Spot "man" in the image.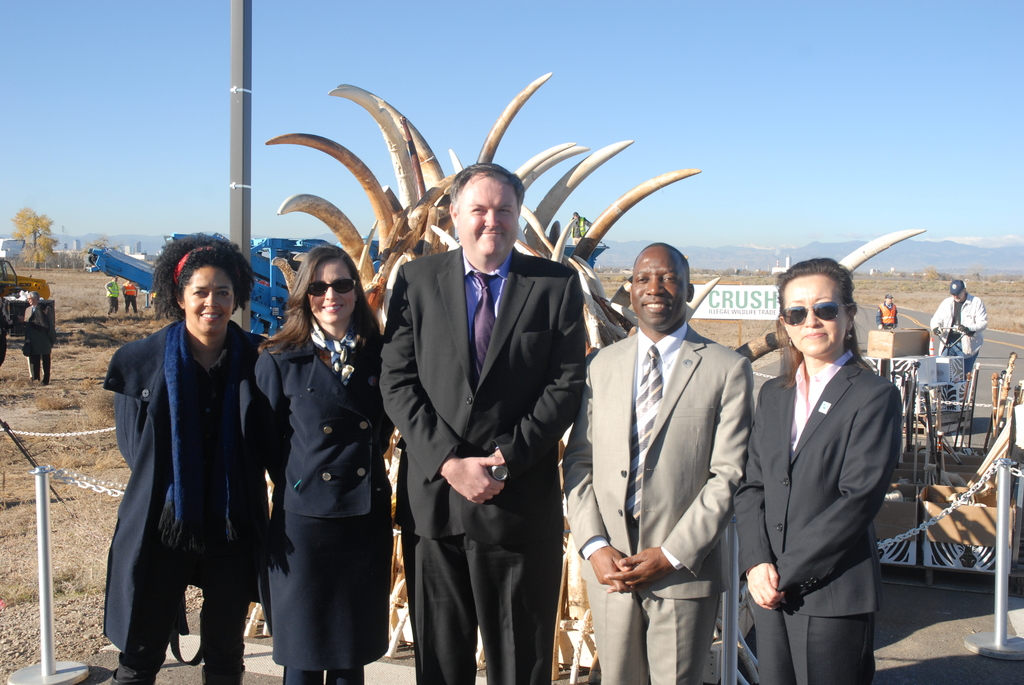
"man" found at [381, 161, 587, 684].
